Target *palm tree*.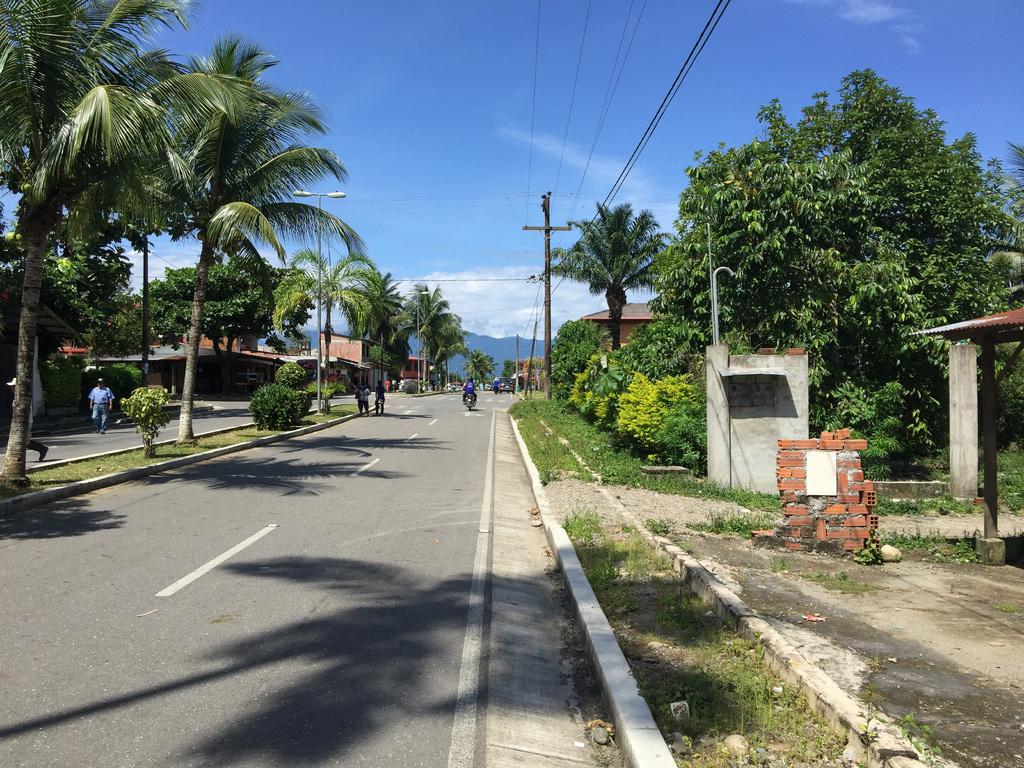
Target region: region(0, 0, 171, 441).
